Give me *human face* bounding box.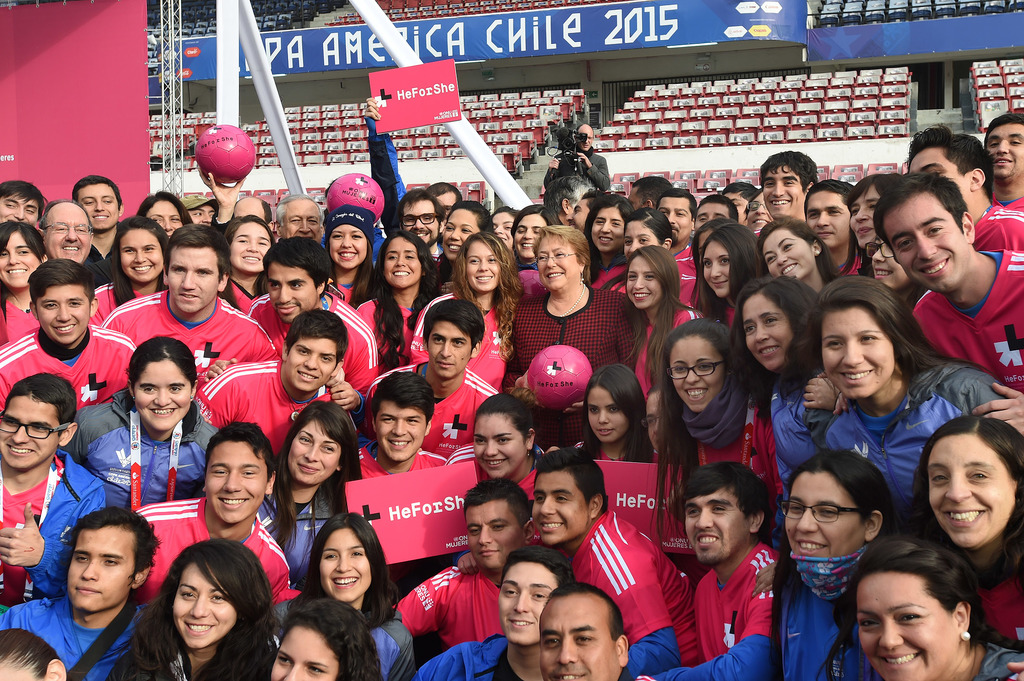
bbox=[746, 290, 795, 372].
